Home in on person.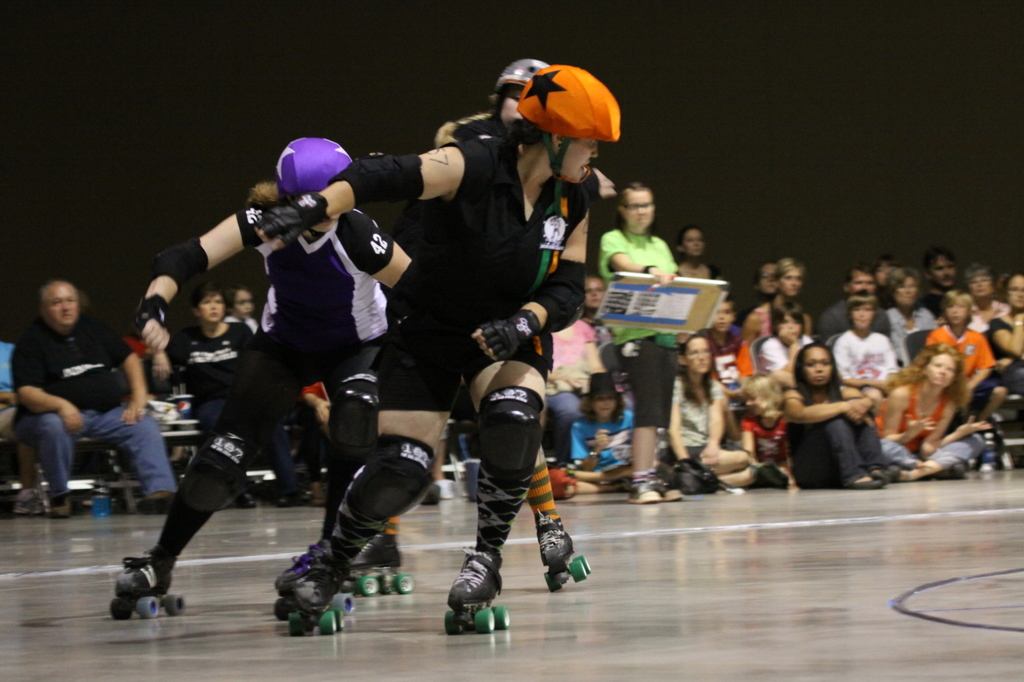
Homed in at bbox(307, 61, 606, 632).
